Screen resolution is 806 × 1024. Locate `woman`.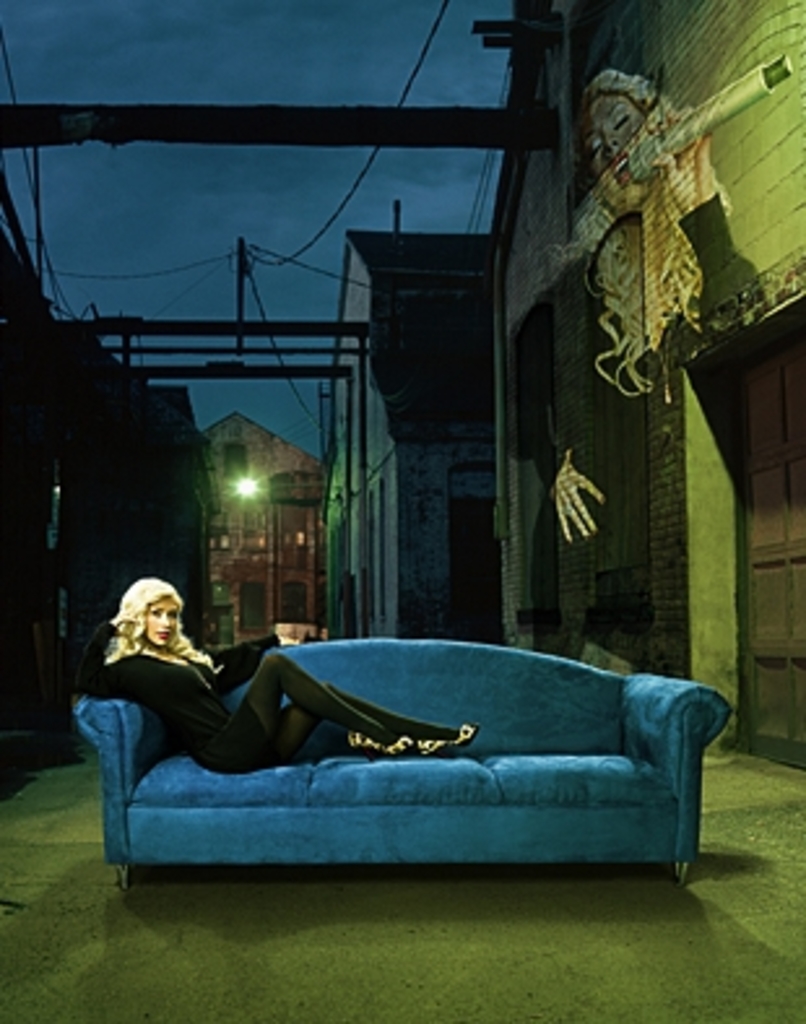
<bbox>101, 577, 476, 774</bbox>.
